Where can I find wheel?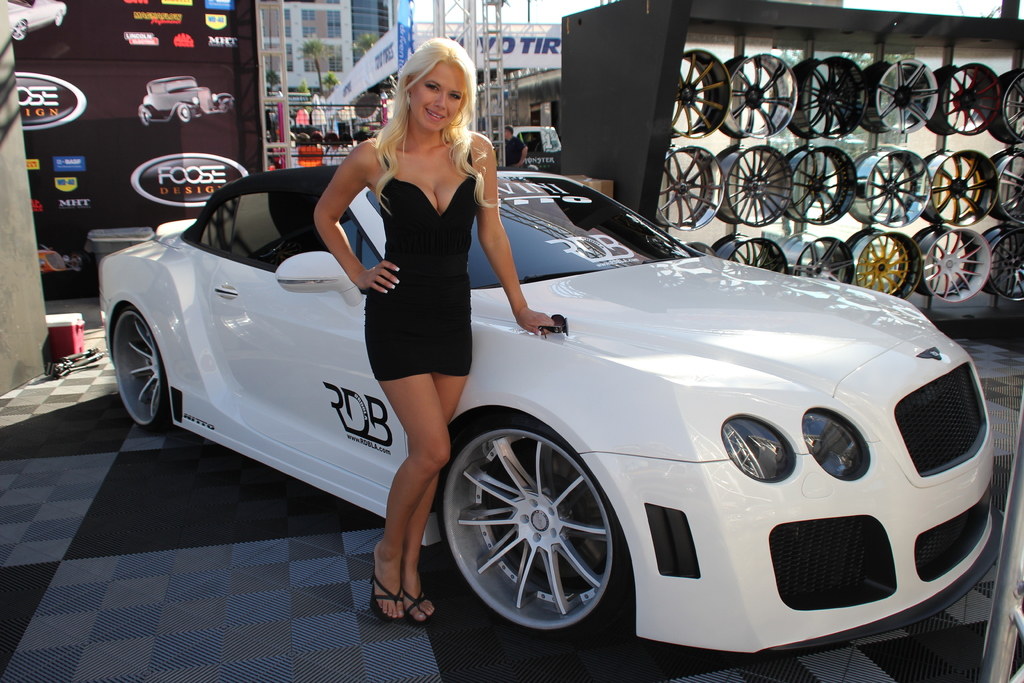
You can find it at {"left": 988, "top": 151, "right": 1023, "bottom": 222}.
